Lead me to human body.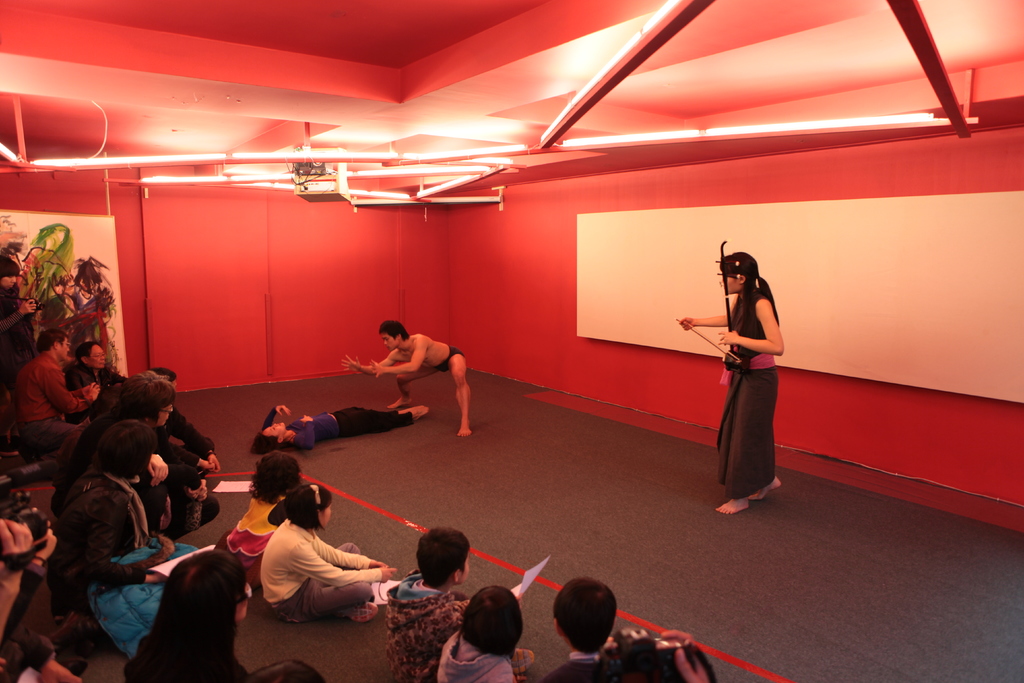
Lead to bbox=(73, 415, 212, 536).
